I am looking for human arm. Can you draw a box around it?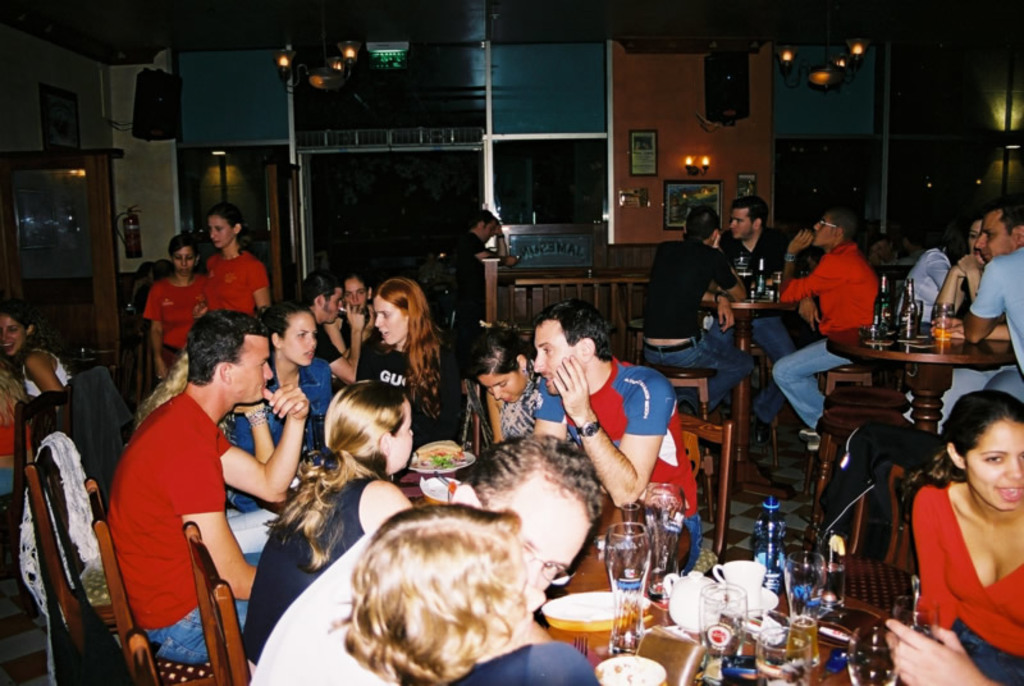
Sure, the bounding box is <region>320, 299, 369, 381</region>.
